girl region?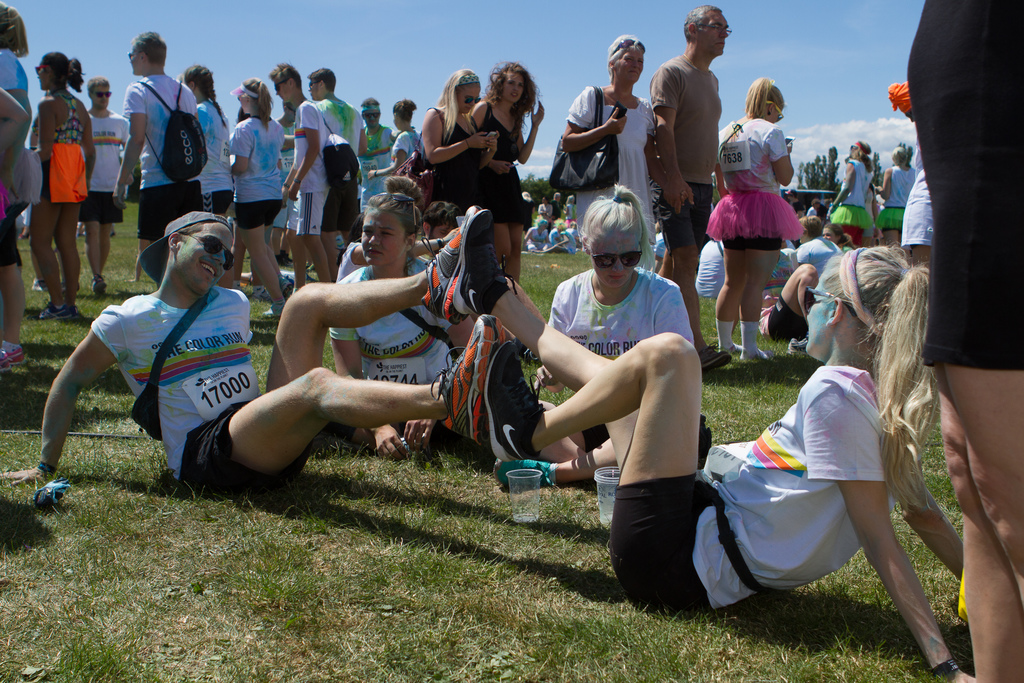
rect(422, 72, 499, 206)
